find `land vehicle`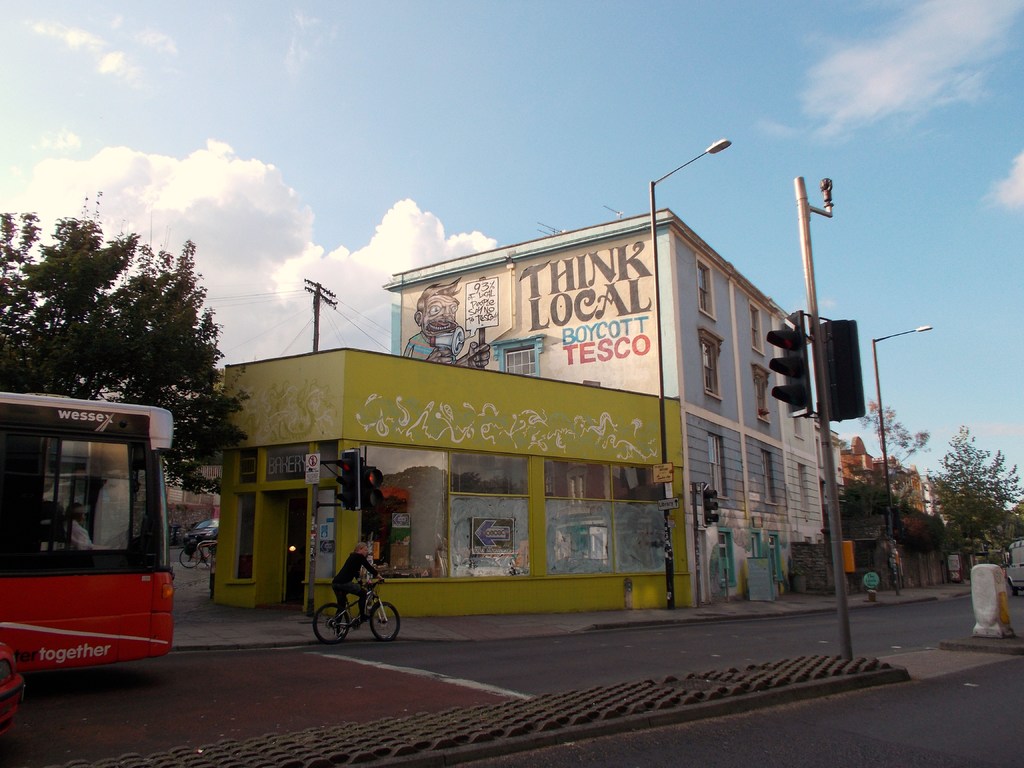
l=0, t=640, r=24, b=734
